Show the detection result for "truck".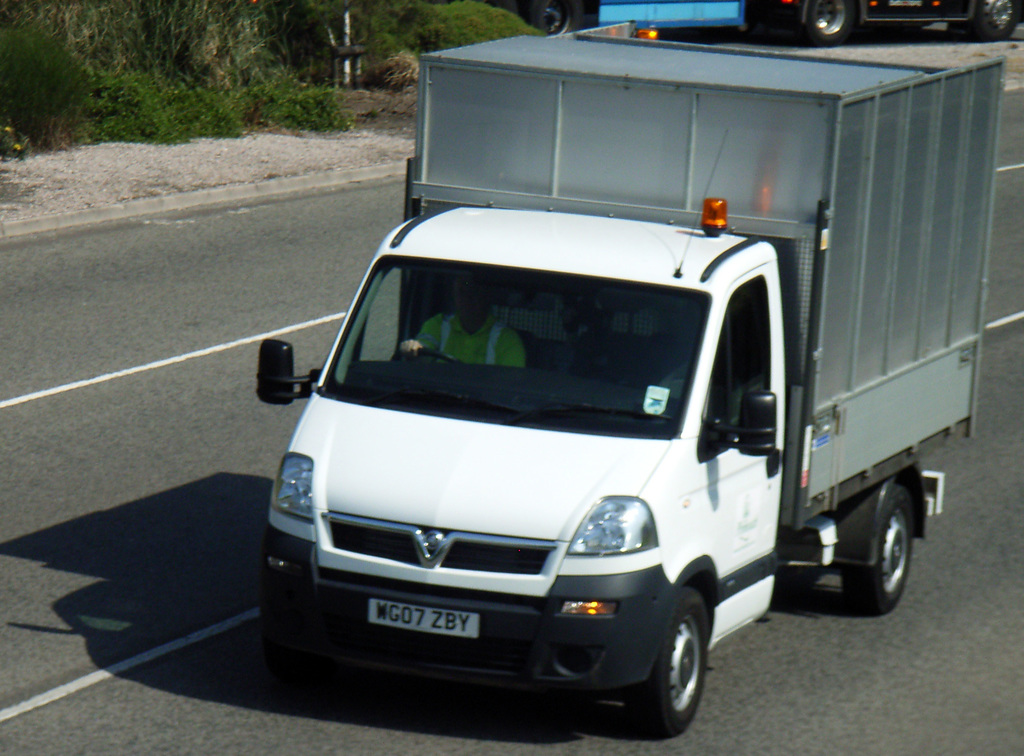
bbox(258, 41, 996, 748).
